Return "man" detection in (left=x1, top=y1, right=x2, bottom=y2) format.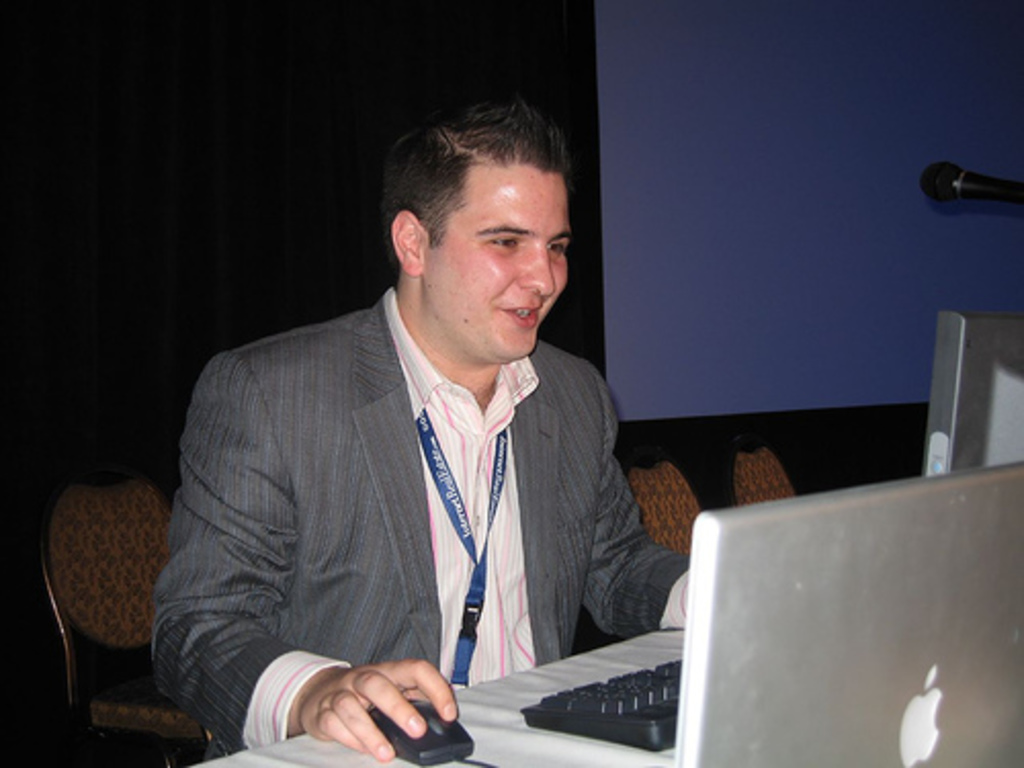
(left=162, top=92, right=700, bottom=764).
